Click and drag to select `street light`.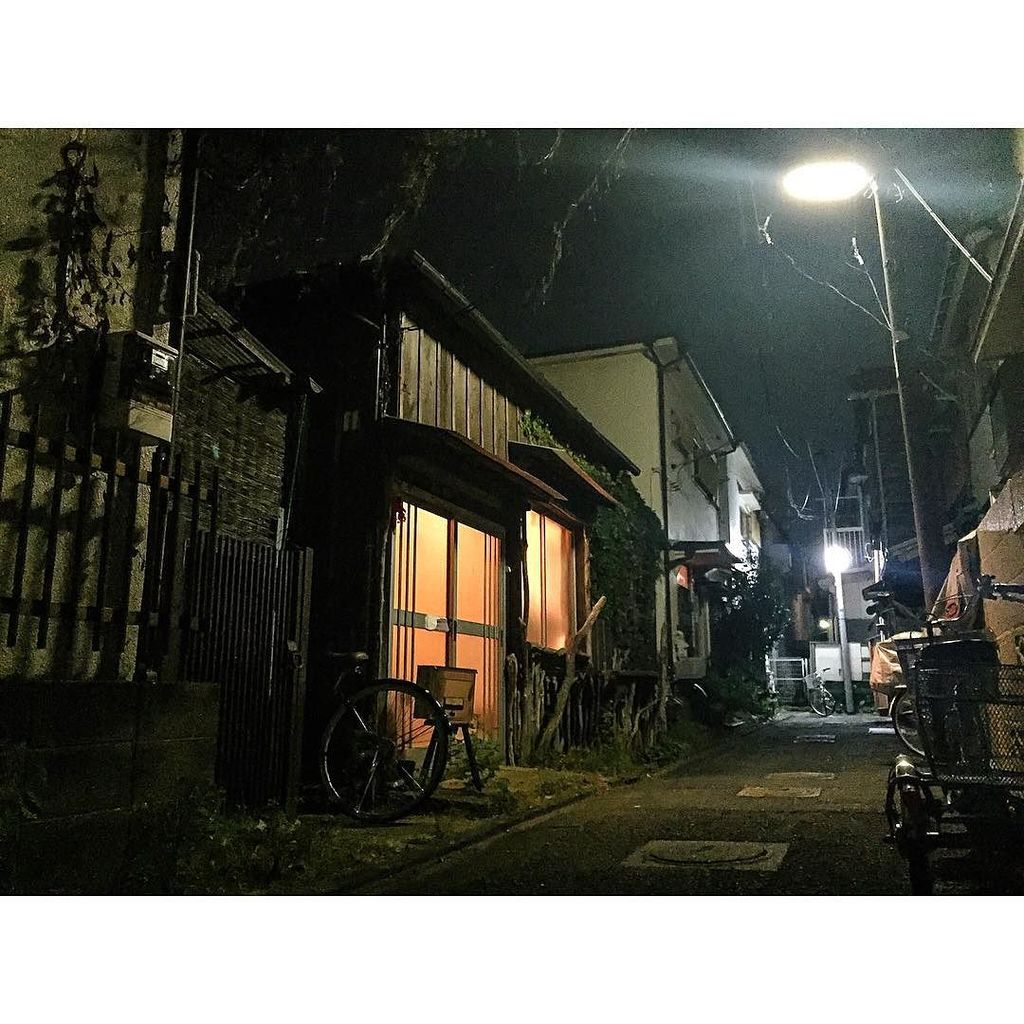
Selection: 694, 99, 992, 795.
